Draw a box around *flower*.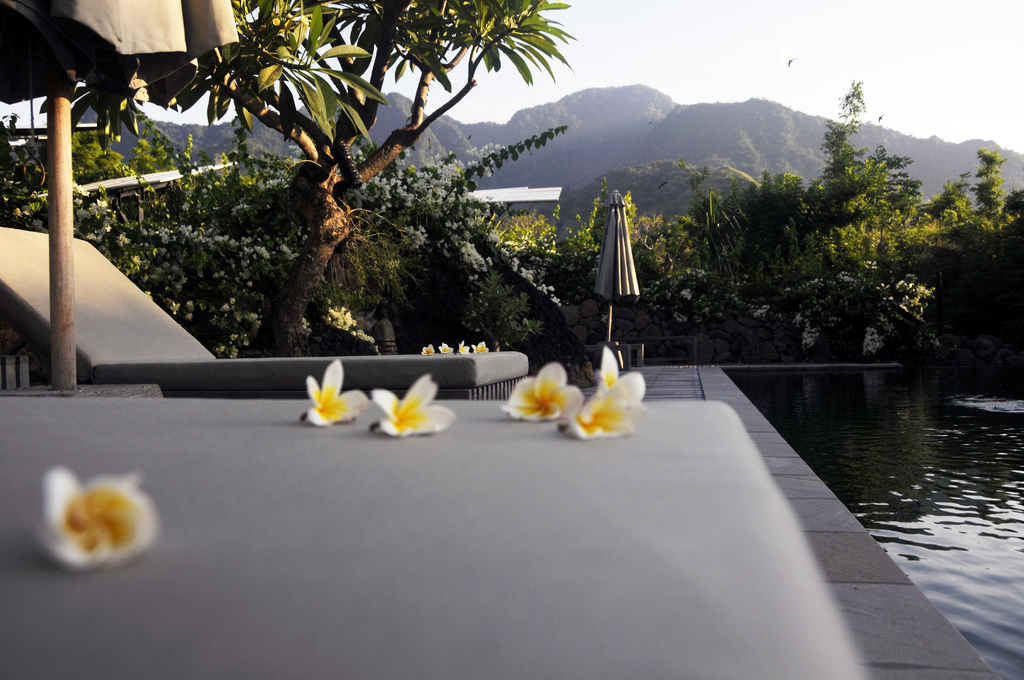
Rect(496, 360, 580, 423).
